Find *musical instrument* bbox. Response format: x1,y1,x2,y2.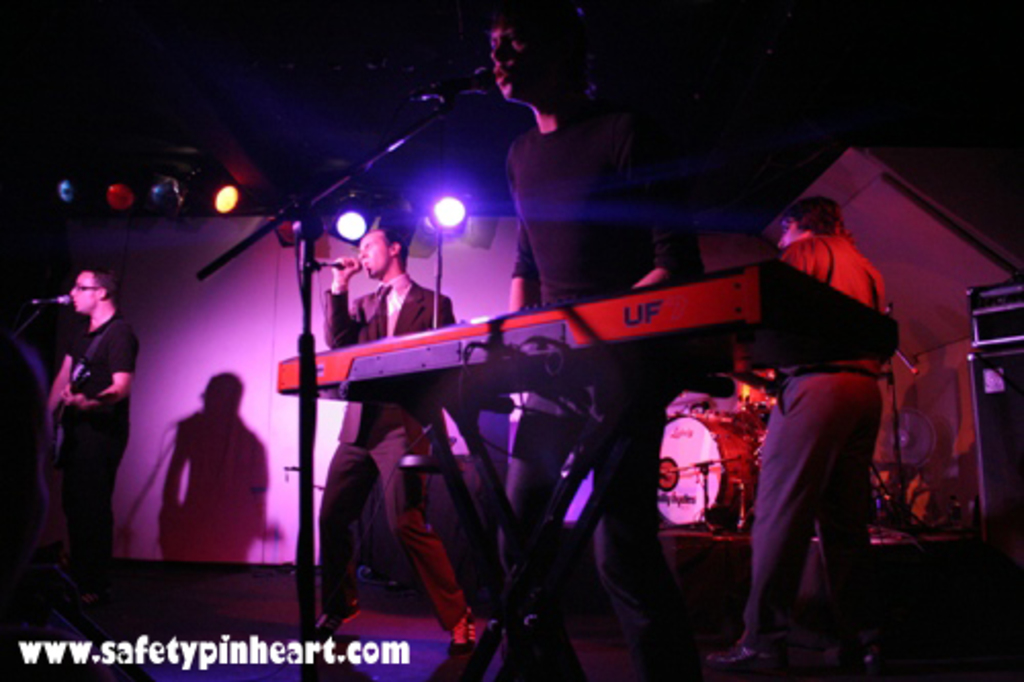
653,416,758,528.
